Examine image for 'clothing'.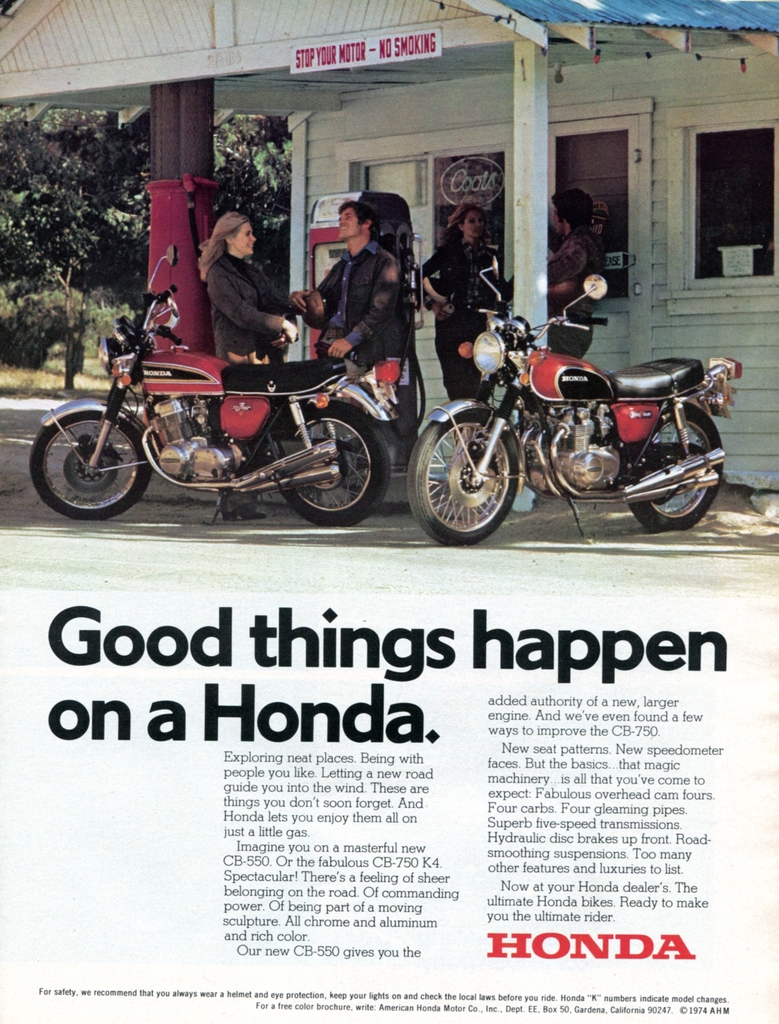
Examination result: crop(543, 225, 606, 358).
